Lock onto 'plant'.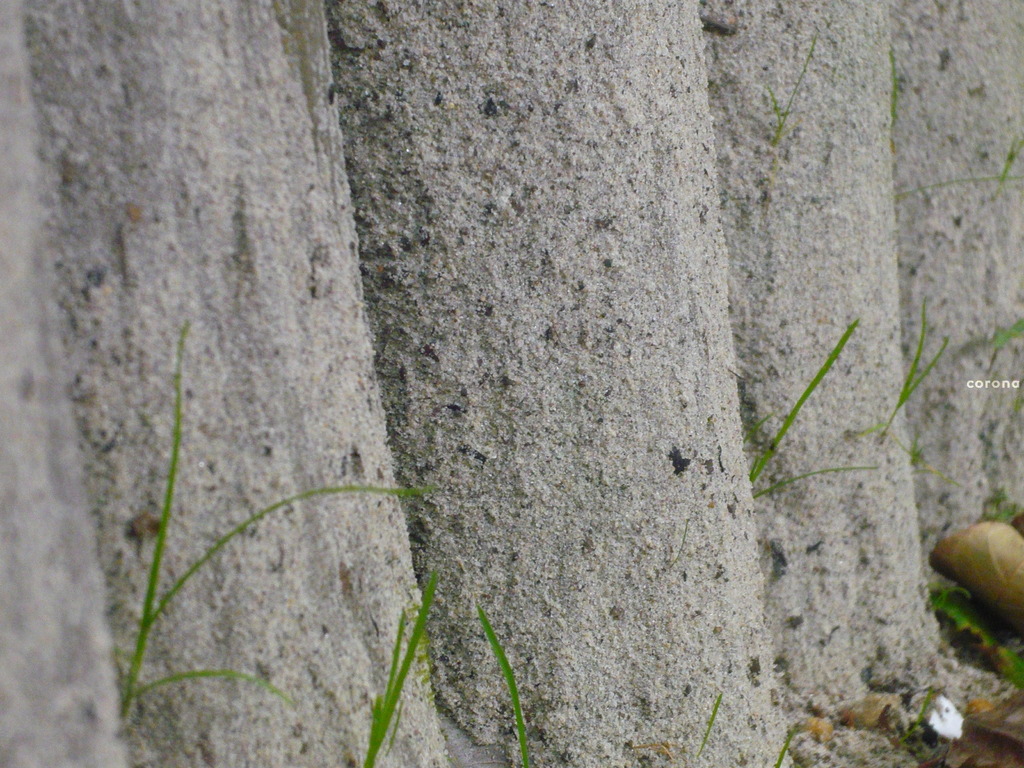
Locked: {"left": 891, "top": 40, "right": 900, "bottom": 135}.
